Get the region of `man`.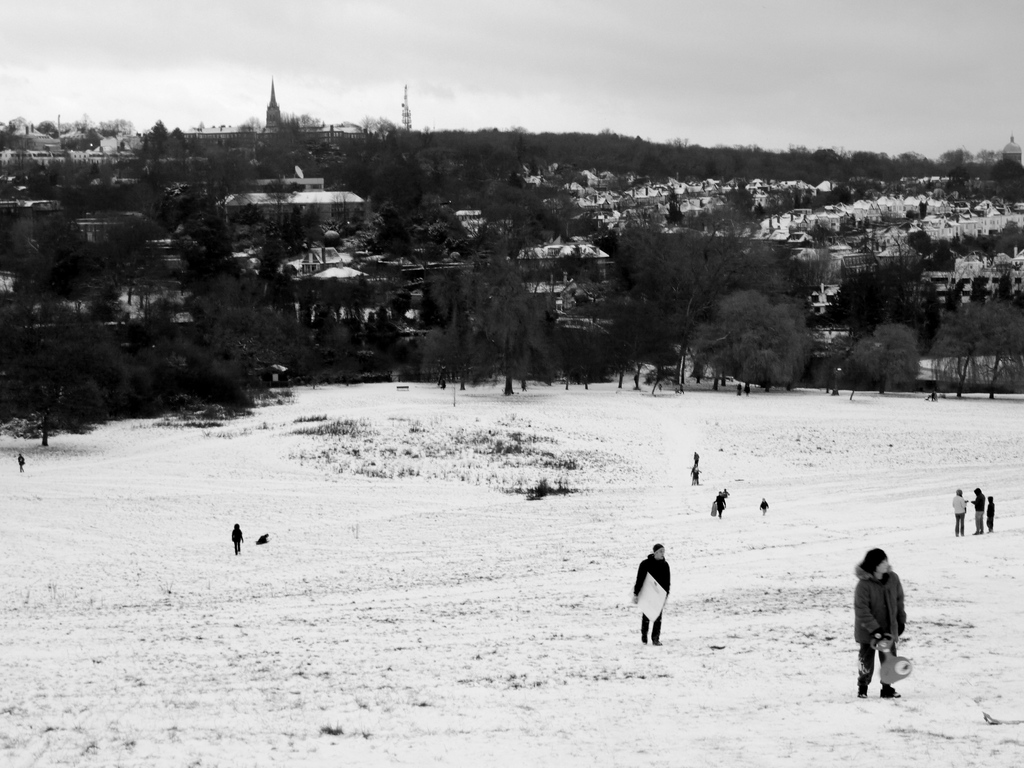
bbox(236, 525, 239, 554).
